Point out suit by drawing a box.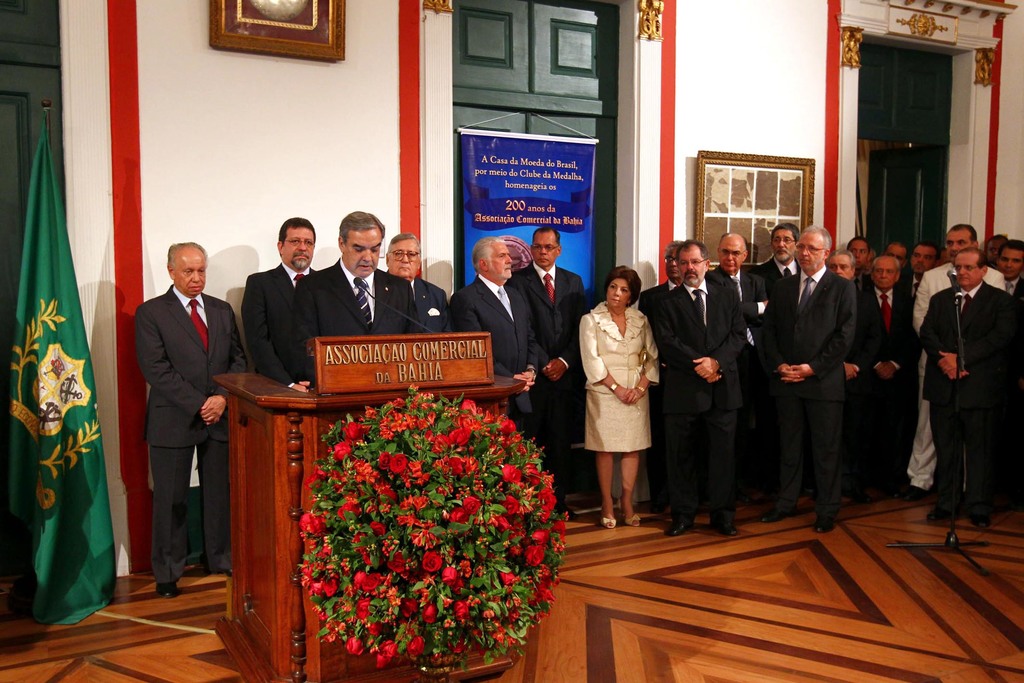
(x1=921, y1=283, x2=1012, y2=498).
